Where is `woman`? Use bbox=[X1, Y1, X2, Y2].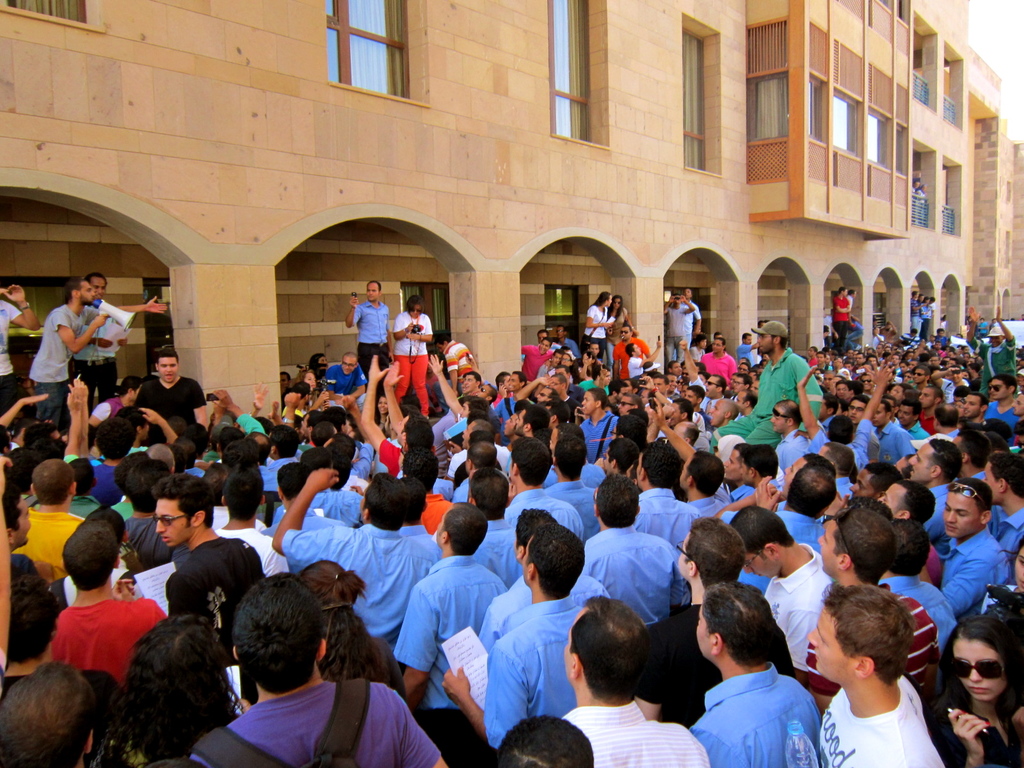
bbox=[580, 291, 612, 364].
